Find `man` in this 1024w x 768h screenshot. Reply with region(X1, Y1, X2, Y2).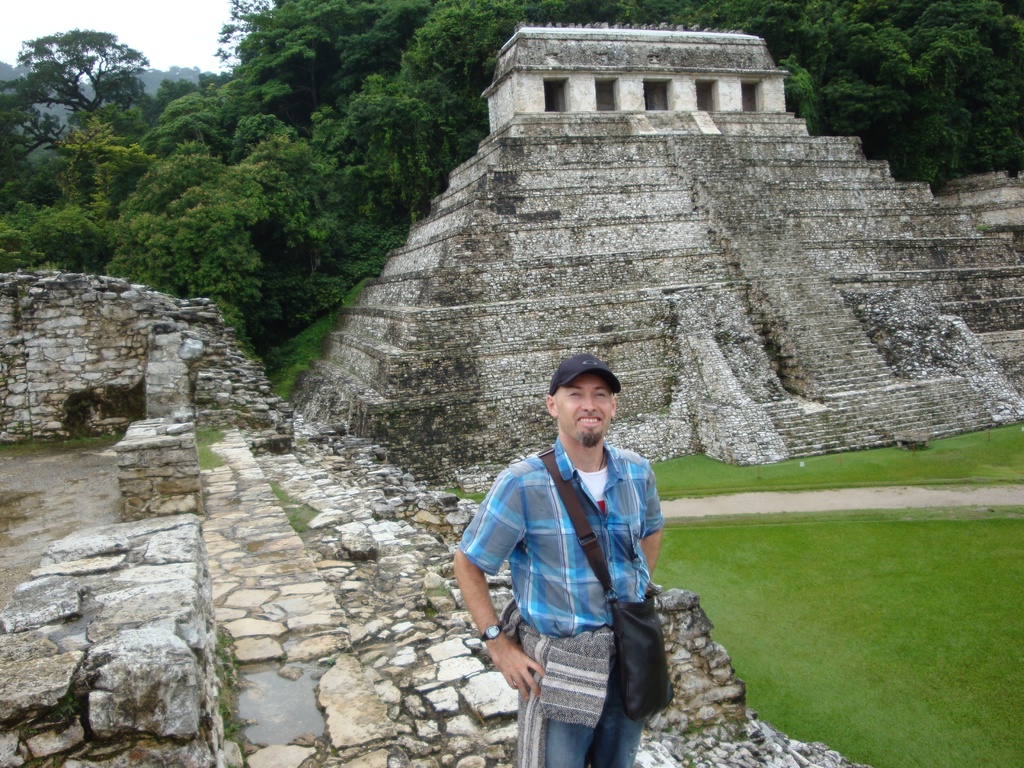
region(477, 355, 679, 767).
